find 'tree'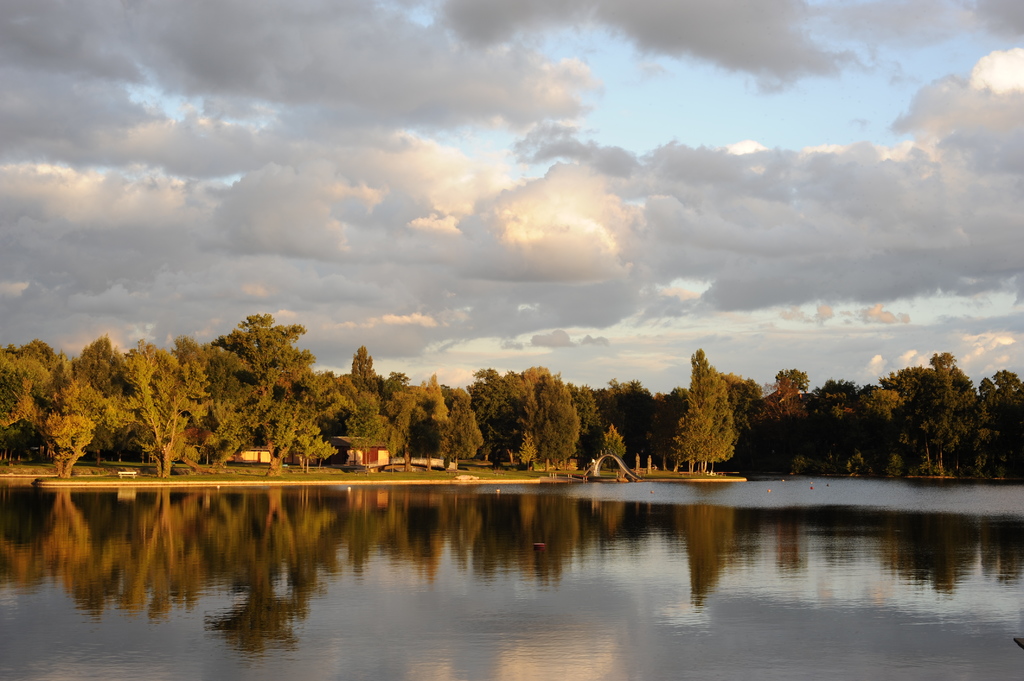
[left=471, top=365, right=522, bottom=464]
